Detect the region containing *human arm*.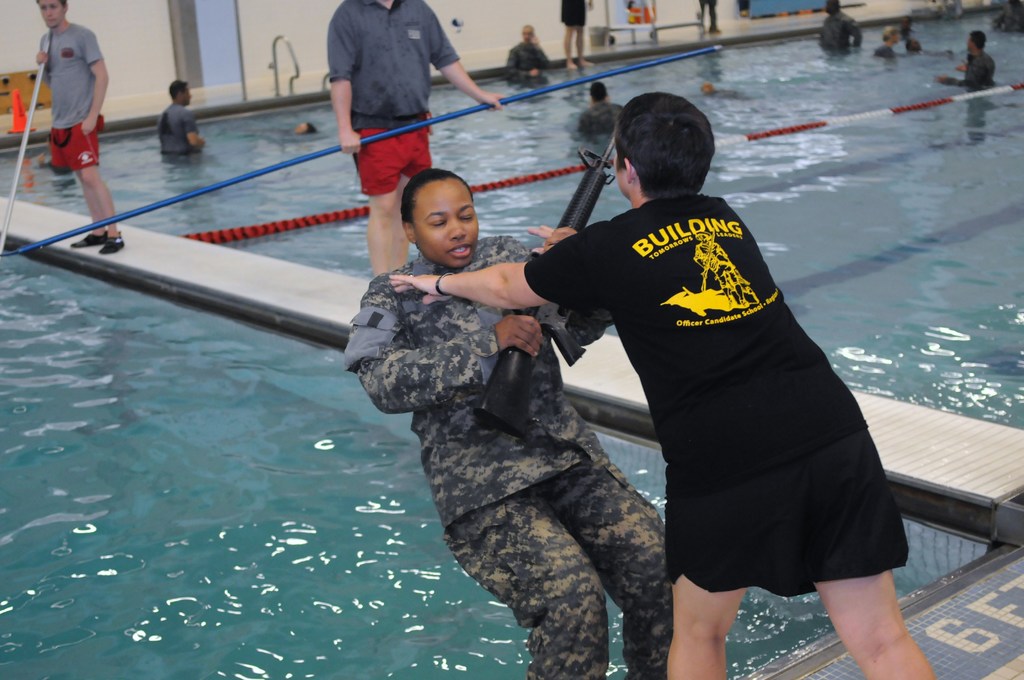
pyautogui.locateOnScreen(77, 24, 110, 134).
